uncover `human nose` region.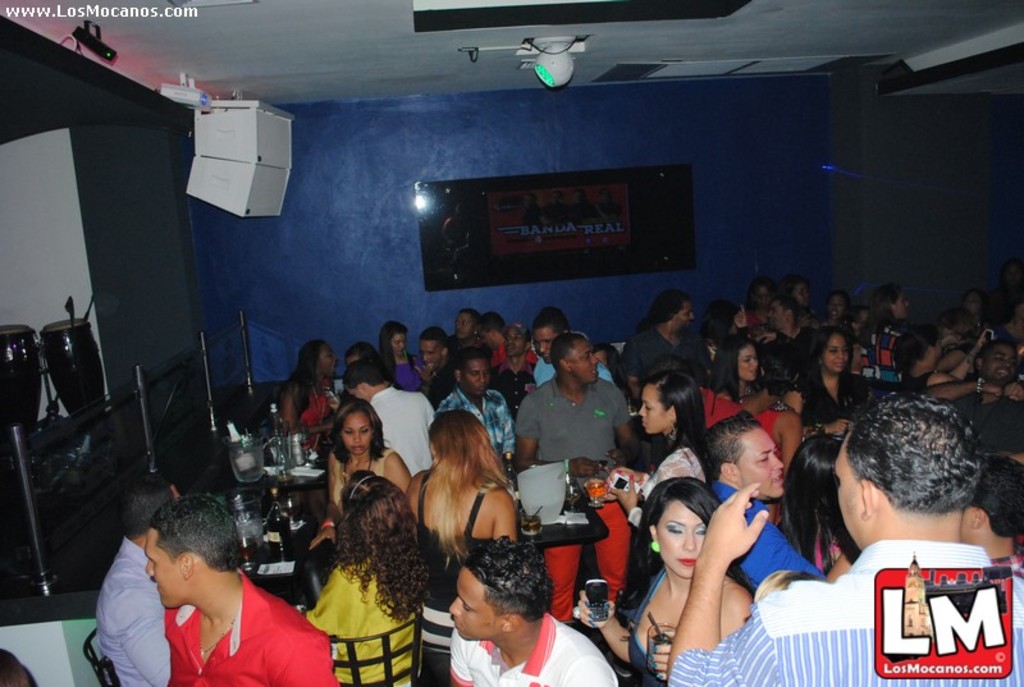
Uncovered: 689, 315, 696, 319.
